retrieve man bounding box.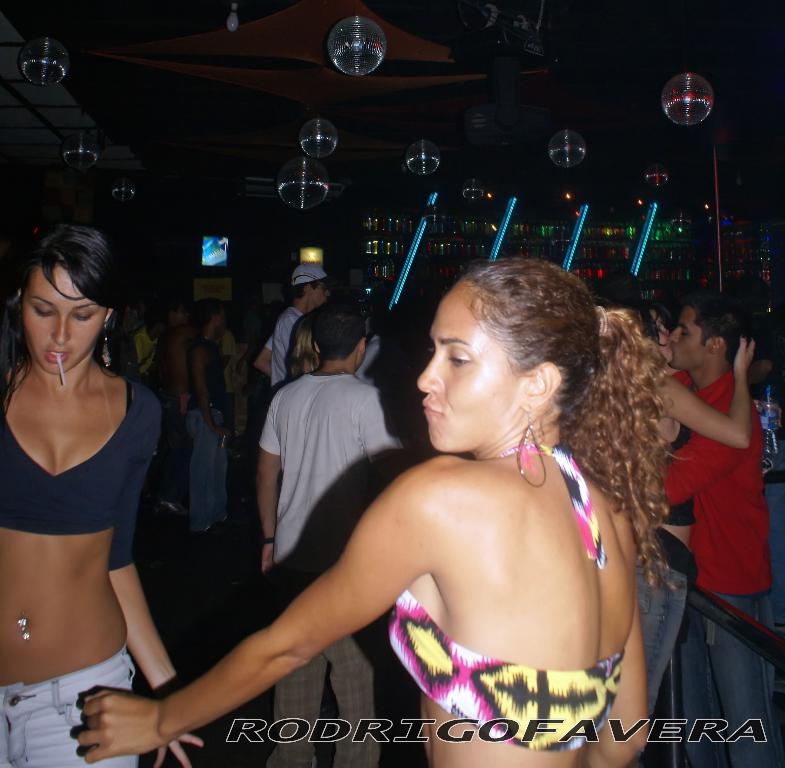
Bounding box: Rect(659, 294, 776, 767).
